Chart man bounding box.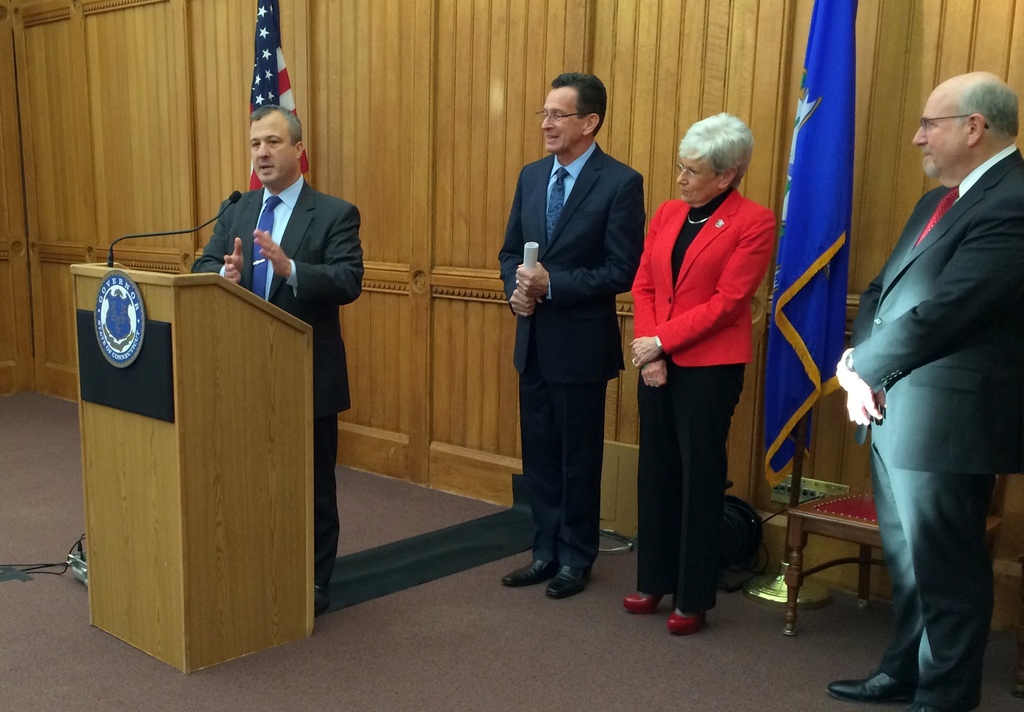
Charted: region(499, 72, 647, 600).
